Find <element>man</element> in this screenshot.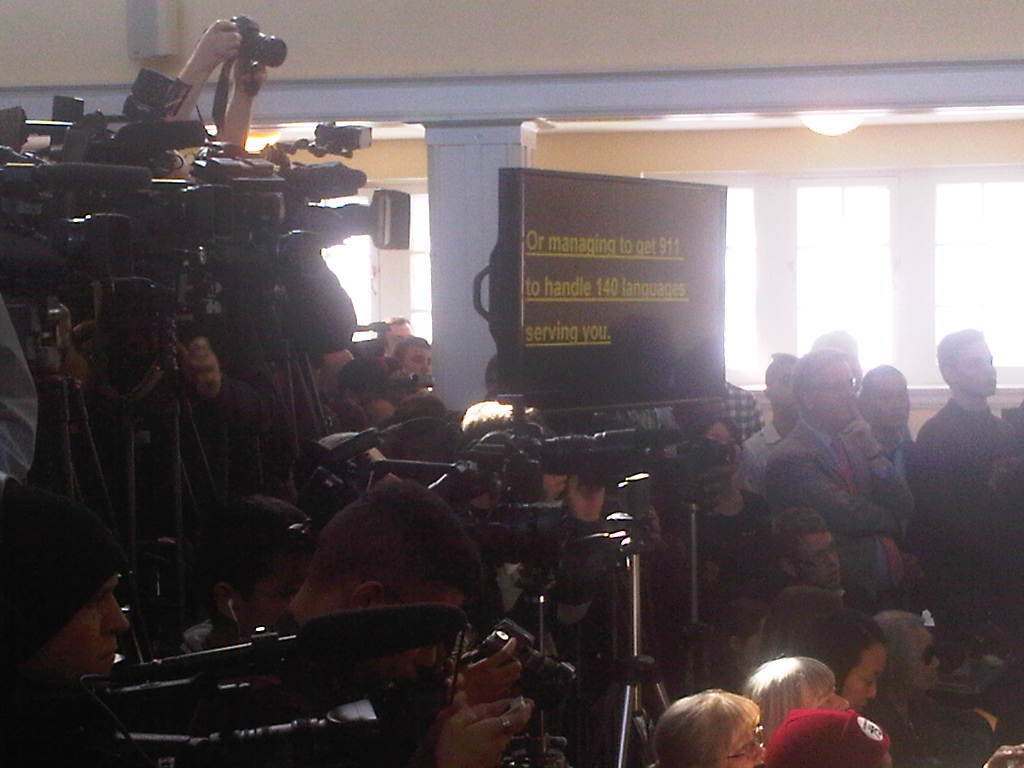
The bounding box for <element>man</element> is (left=737, top=347, right=830, bottom=499).
